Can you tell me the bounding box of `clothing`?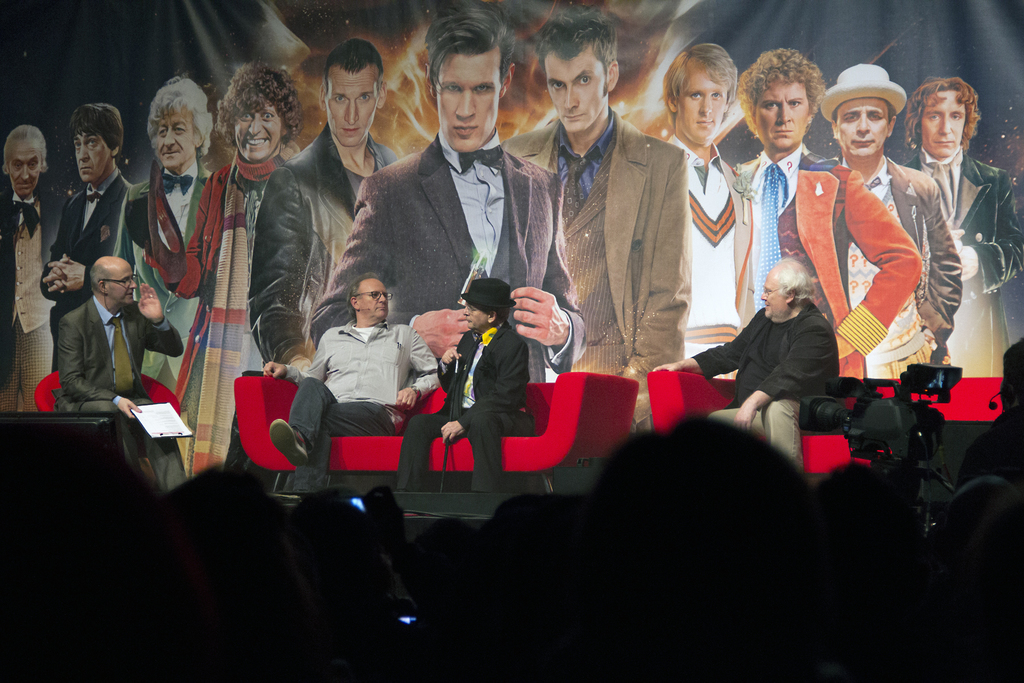
397, 318, 536, 495.
